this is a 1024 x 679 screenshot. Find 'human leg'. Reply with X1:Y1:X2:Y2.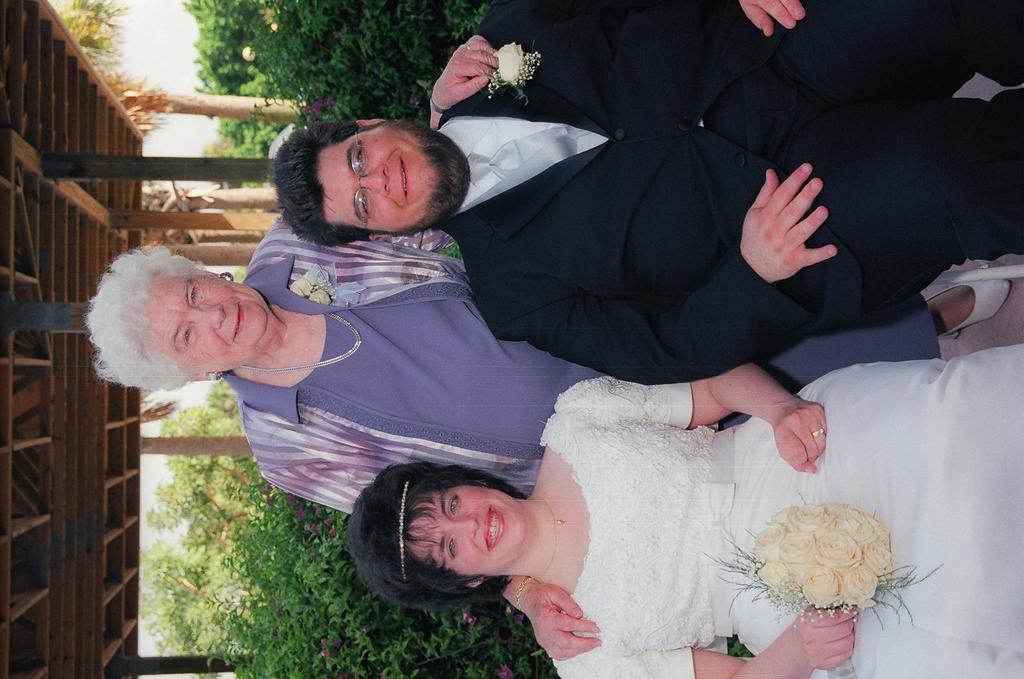
797:112:1023:304.
